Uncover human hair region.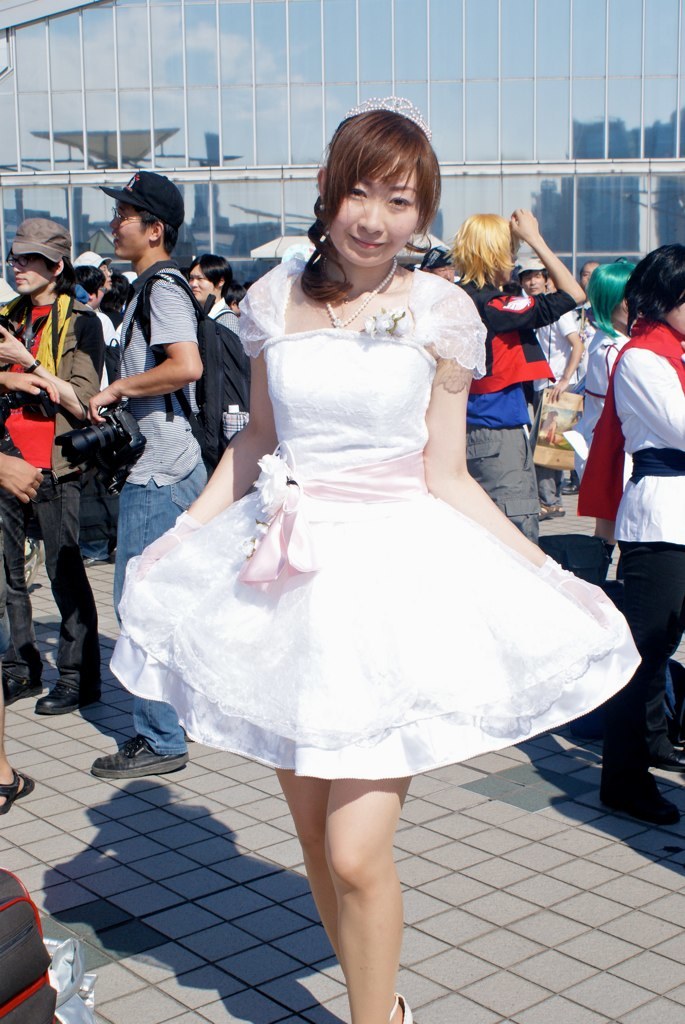
Uncovered: rect(582, 248, 640, 340).
